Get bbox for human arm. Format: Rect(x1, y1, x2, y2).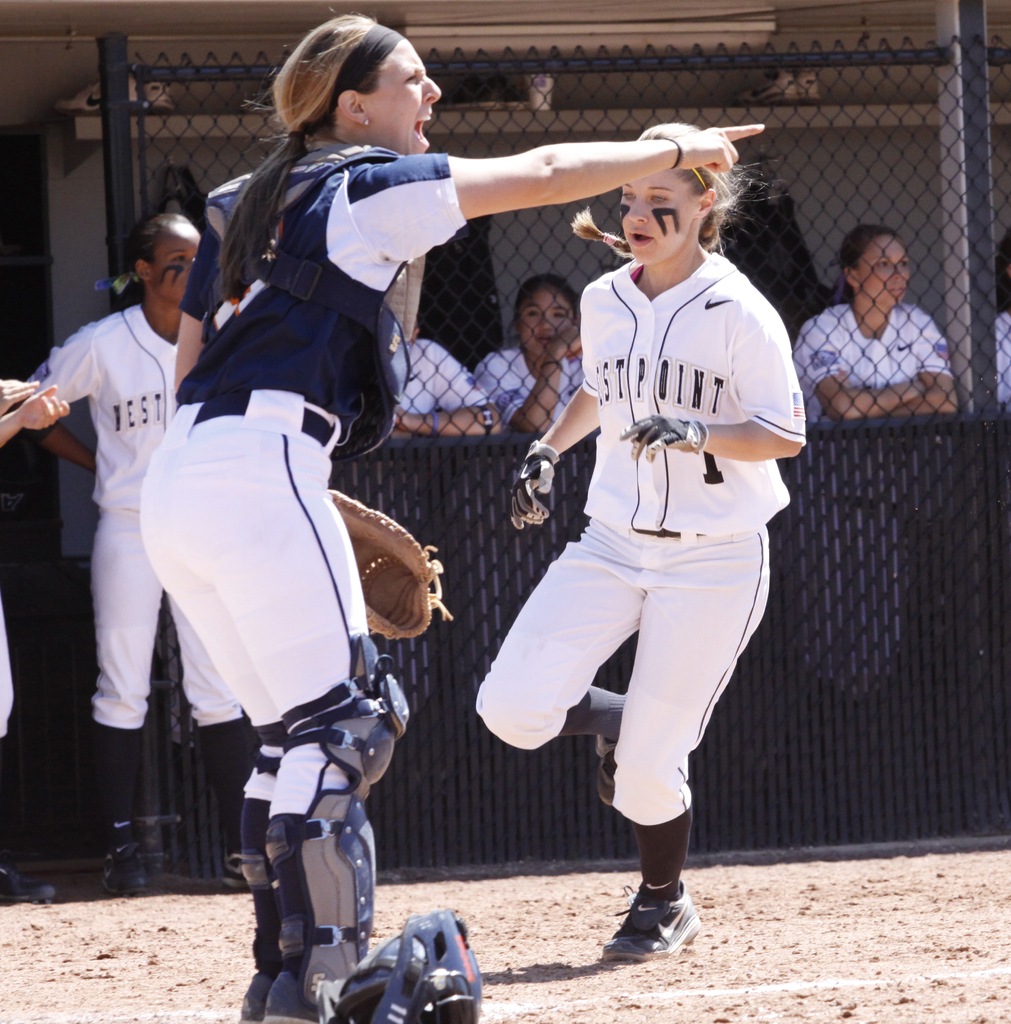
Rect(0, 366, 44, 413).
